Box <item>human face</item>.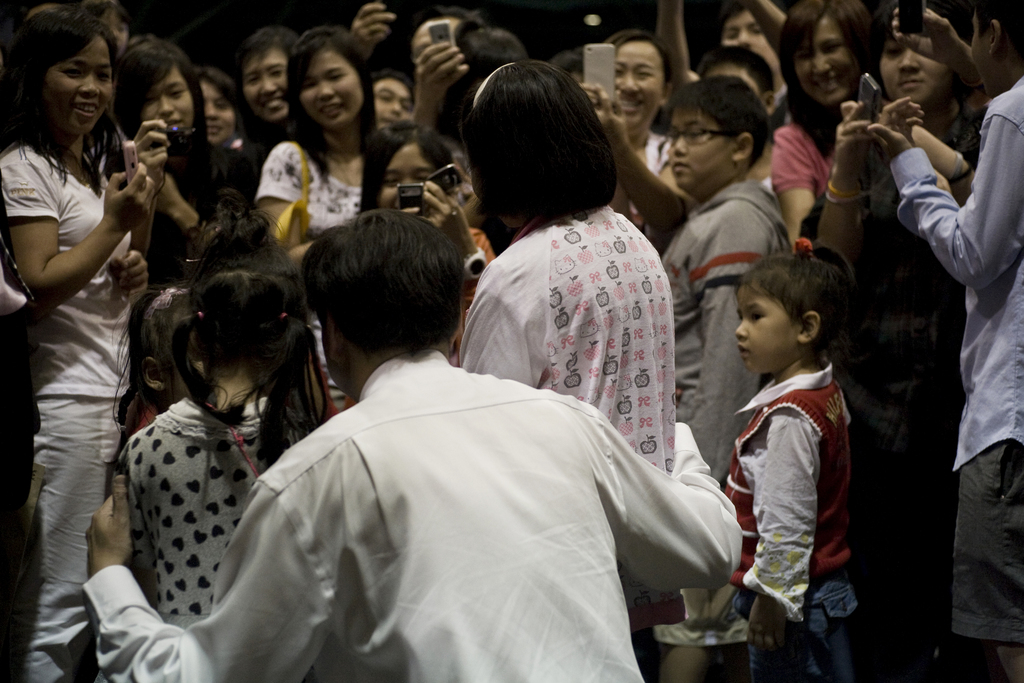
left=970, top=5, right=991, bottom=96.
